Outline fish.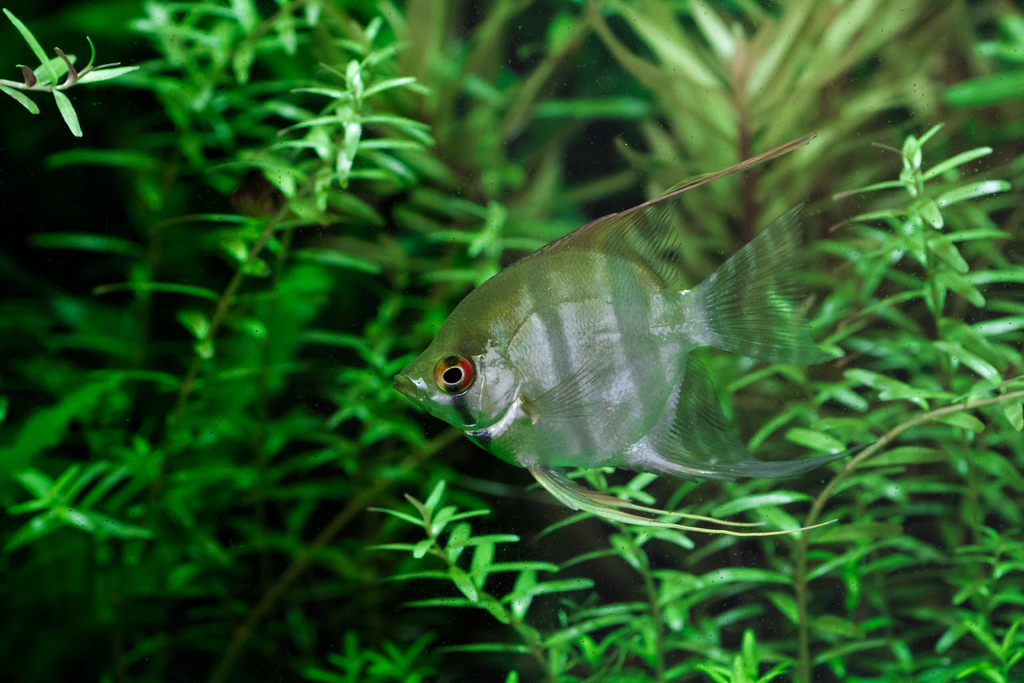
Outline: [x1=408, y1=131, x2=859, y2=530].
